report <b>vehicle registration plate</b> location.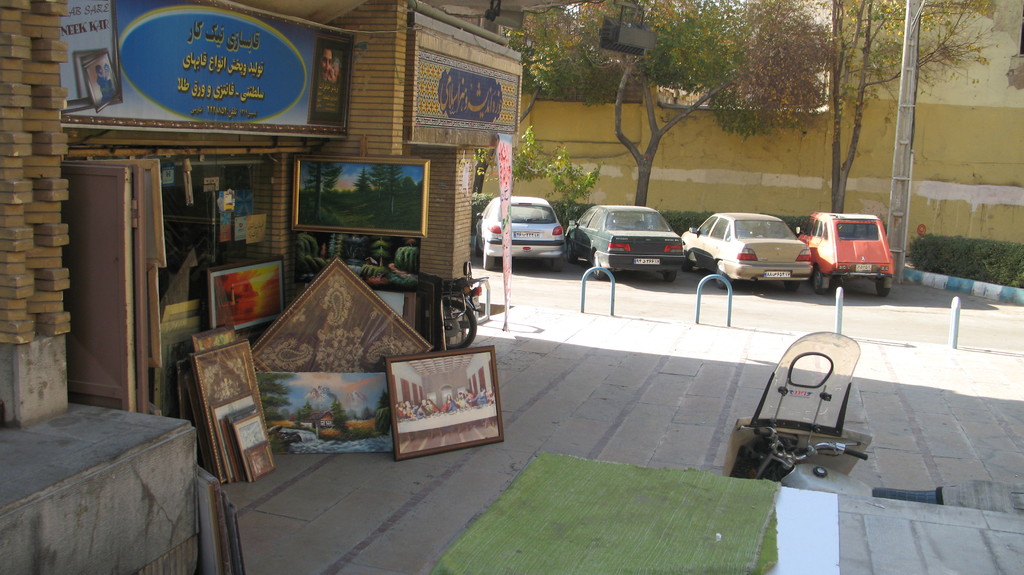
Report: locate(767, 270, 790, 278).
